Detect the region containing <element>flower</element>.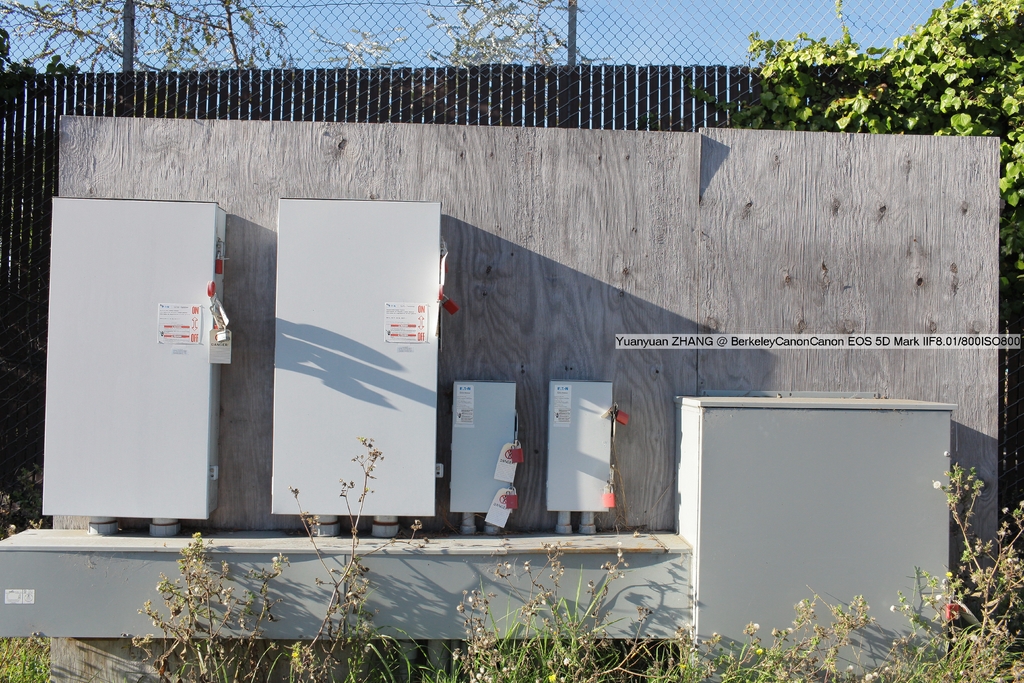
561:654:571:666.
